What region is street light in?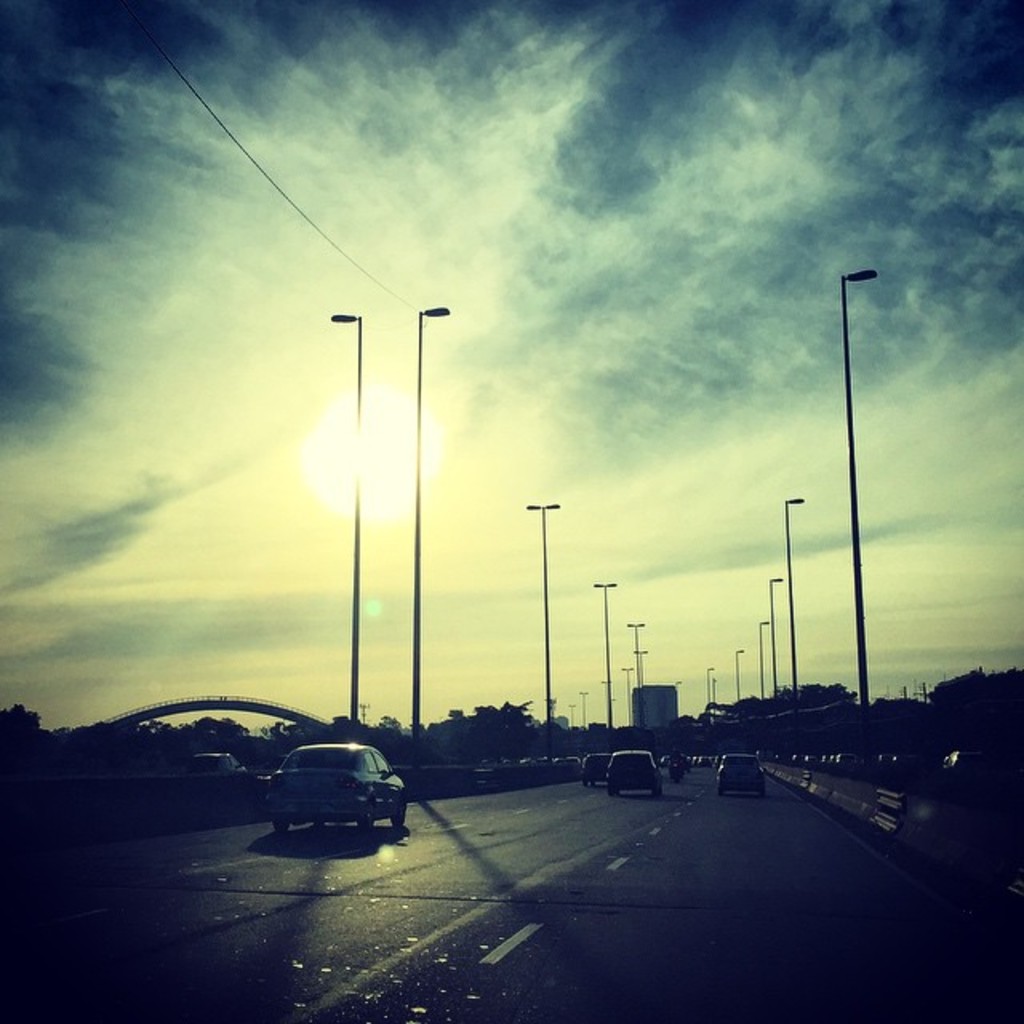
781 486 806 688.
